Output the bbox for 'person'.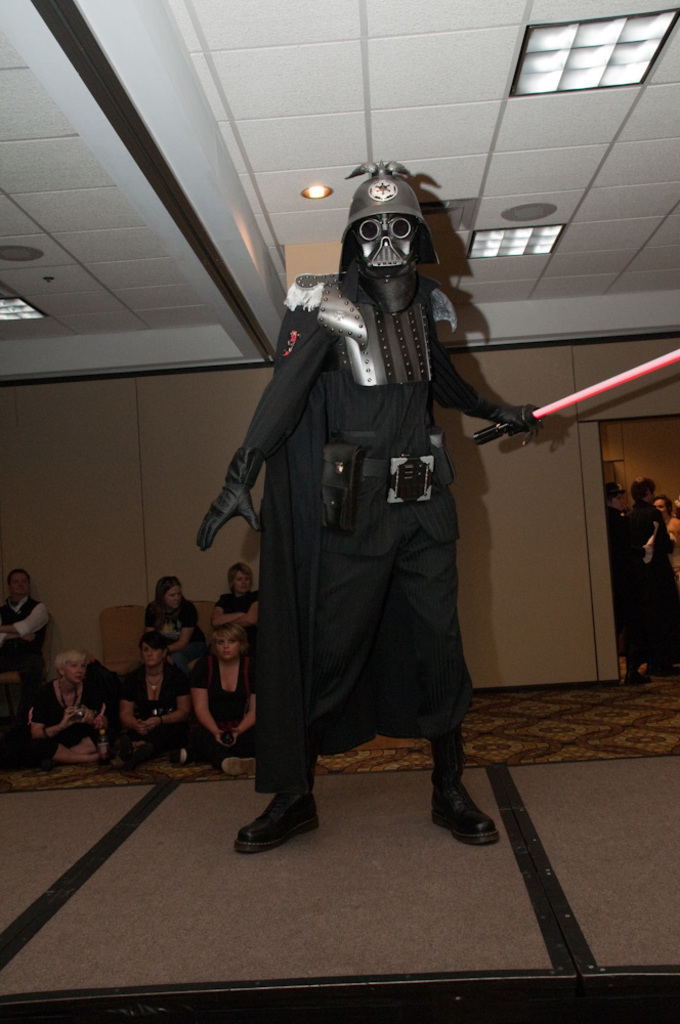
select_region(136, 574, 204, 688).
